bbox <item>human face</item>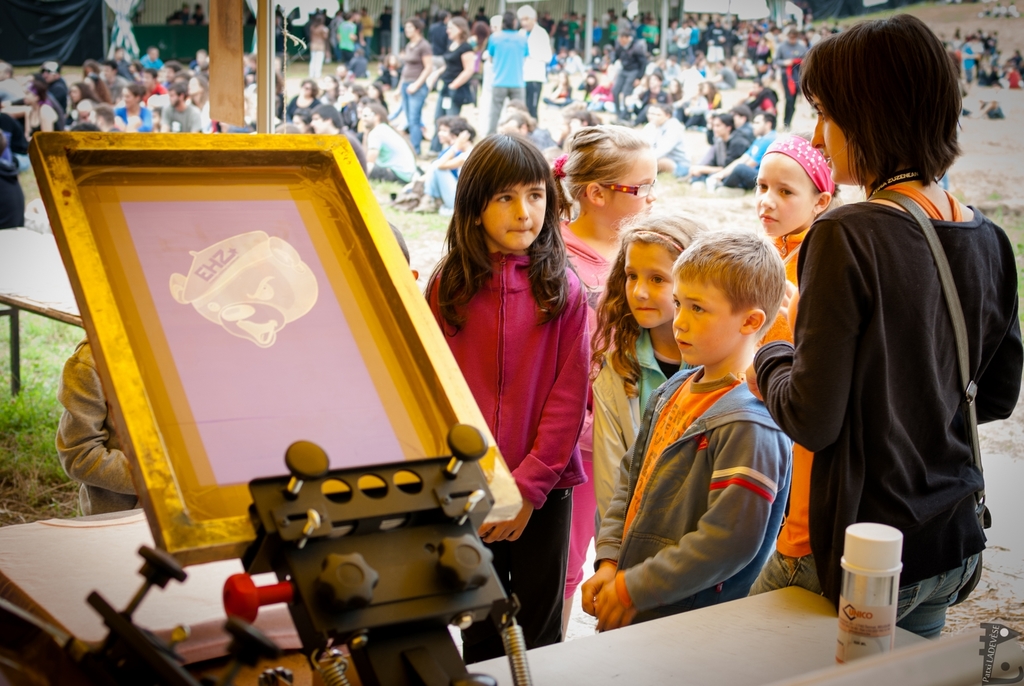
810:90:846:188
